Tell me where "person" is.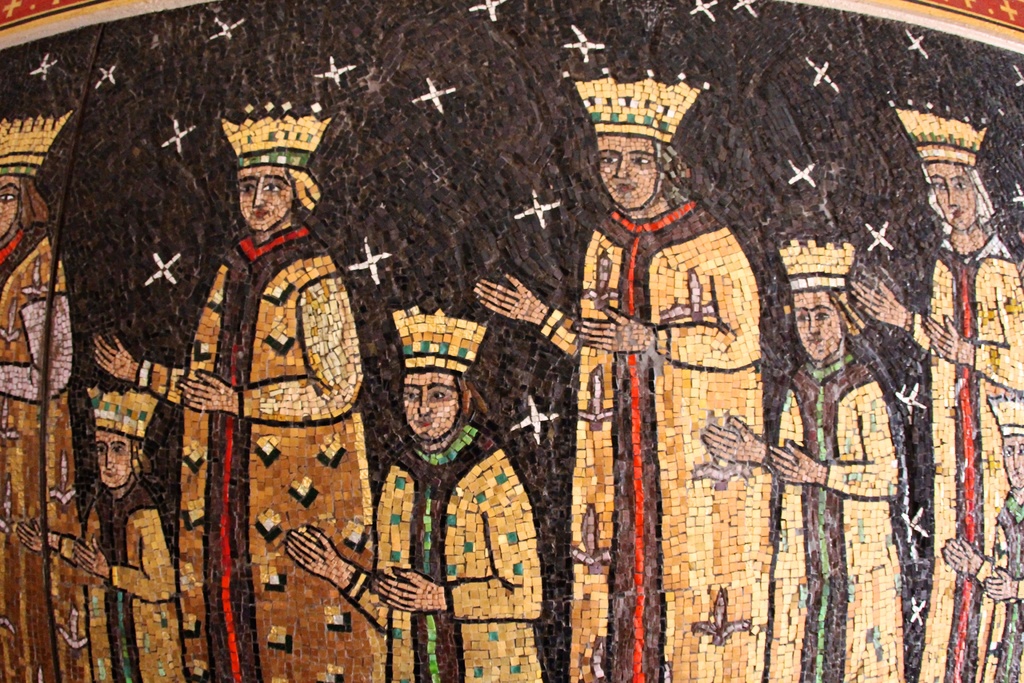
"person" is at {"left": 851, "top": 100, "right": 1023, "bottom": 682}.
